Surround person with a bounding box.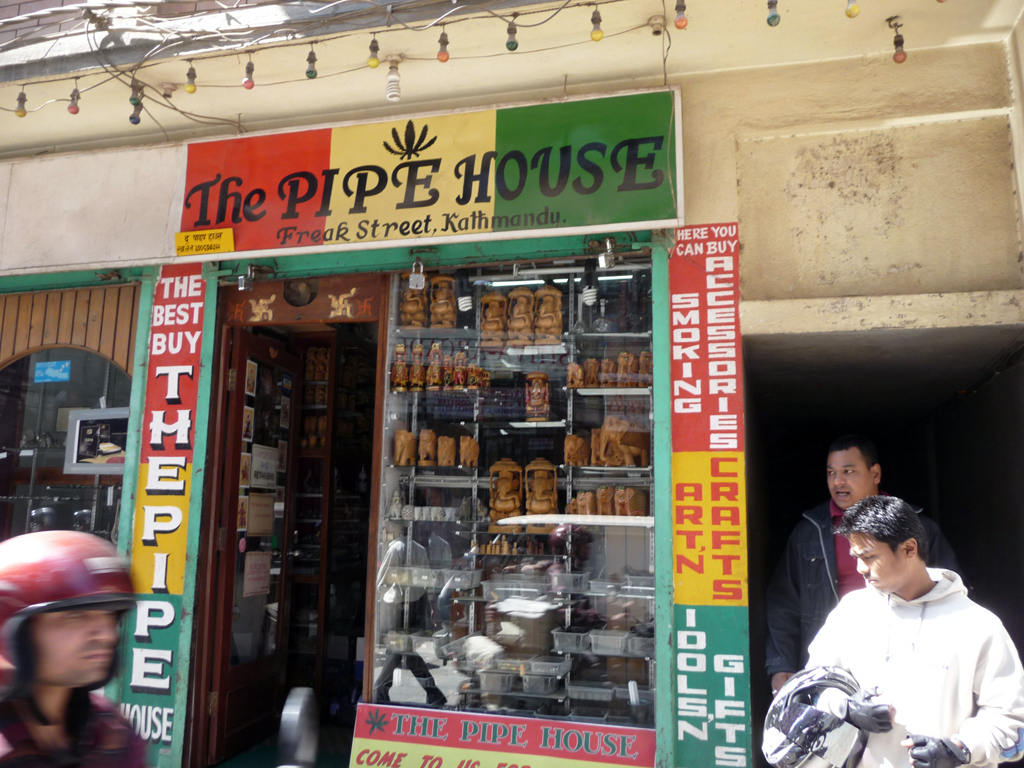
[0, 527, 150, 767].
